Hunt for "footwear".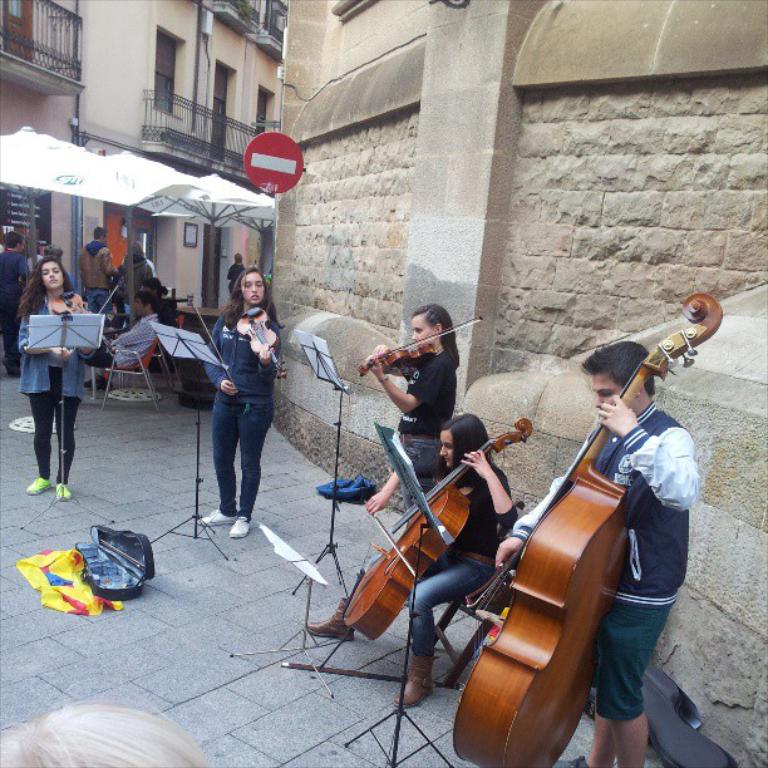
Hunted down at 50,481,69,496.
